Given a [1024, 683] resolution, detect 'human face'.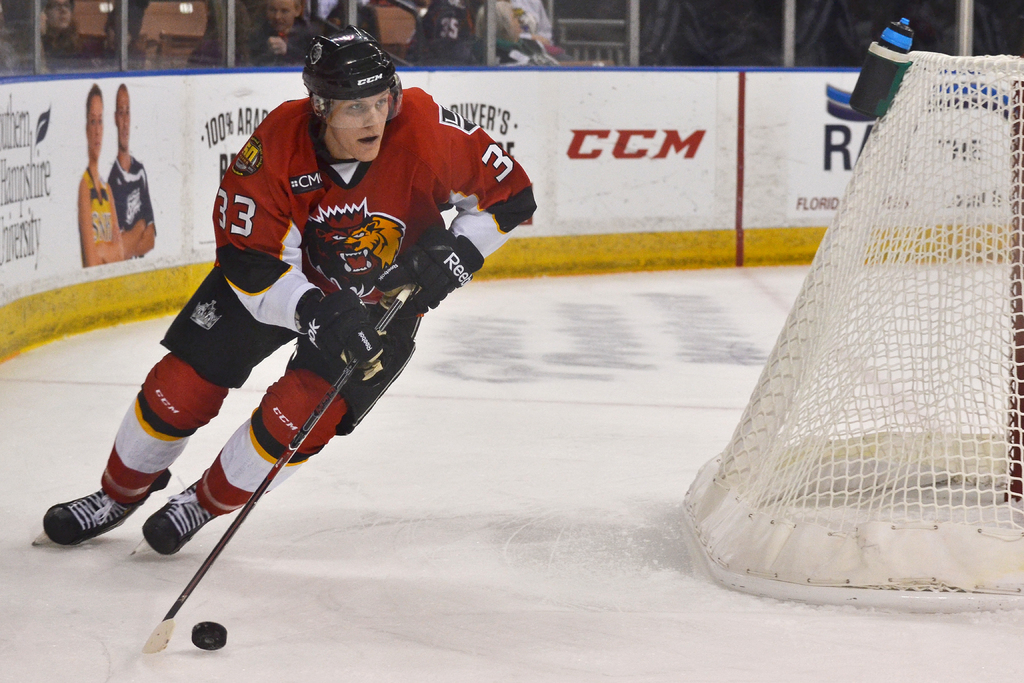
rect(86, 92, 105, 160).
